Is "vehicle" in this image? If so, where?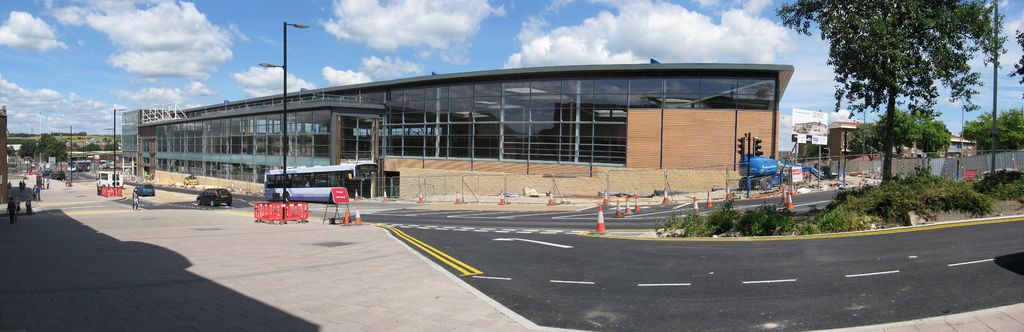
Yes, at x1=99, y1=161, x2=111, y2=170.
